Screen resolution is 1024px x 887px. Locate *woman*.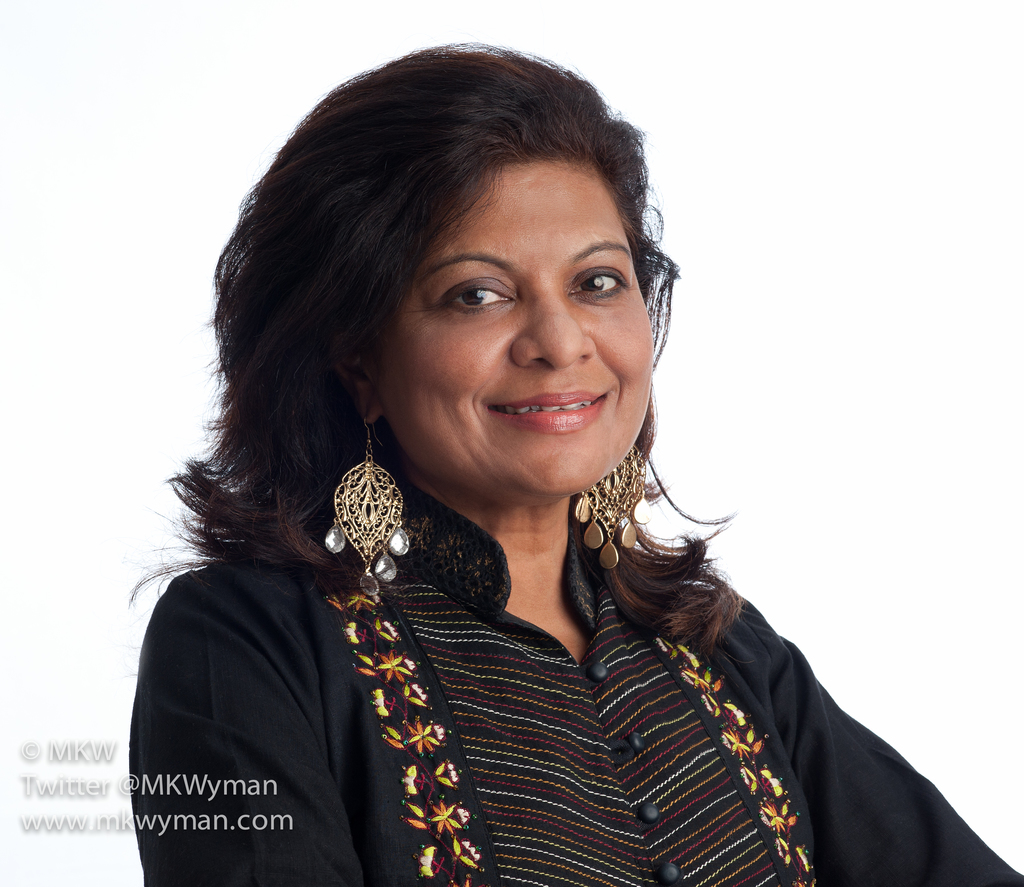
locate(108, 34, 1023, 883).
